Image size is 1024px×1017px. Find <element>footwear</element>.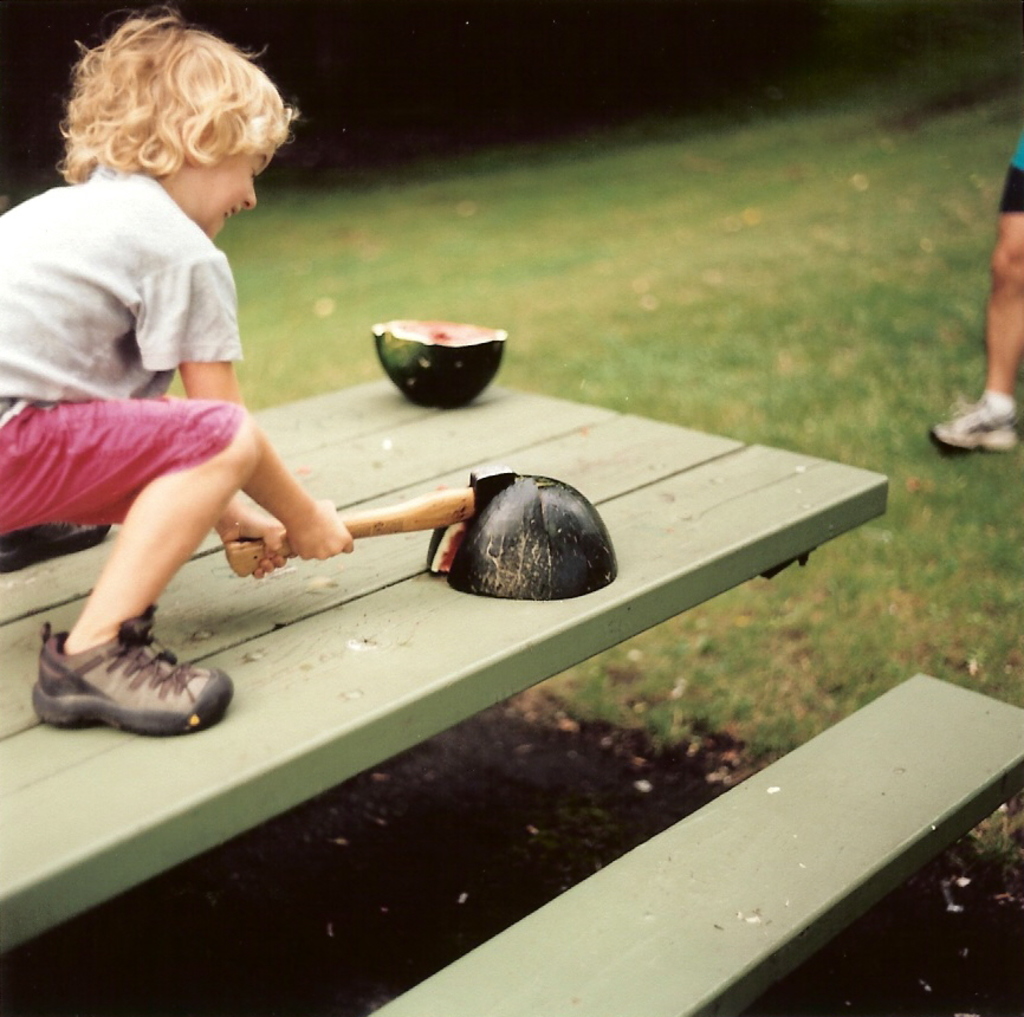
box(932, 393, 1013, 452).
